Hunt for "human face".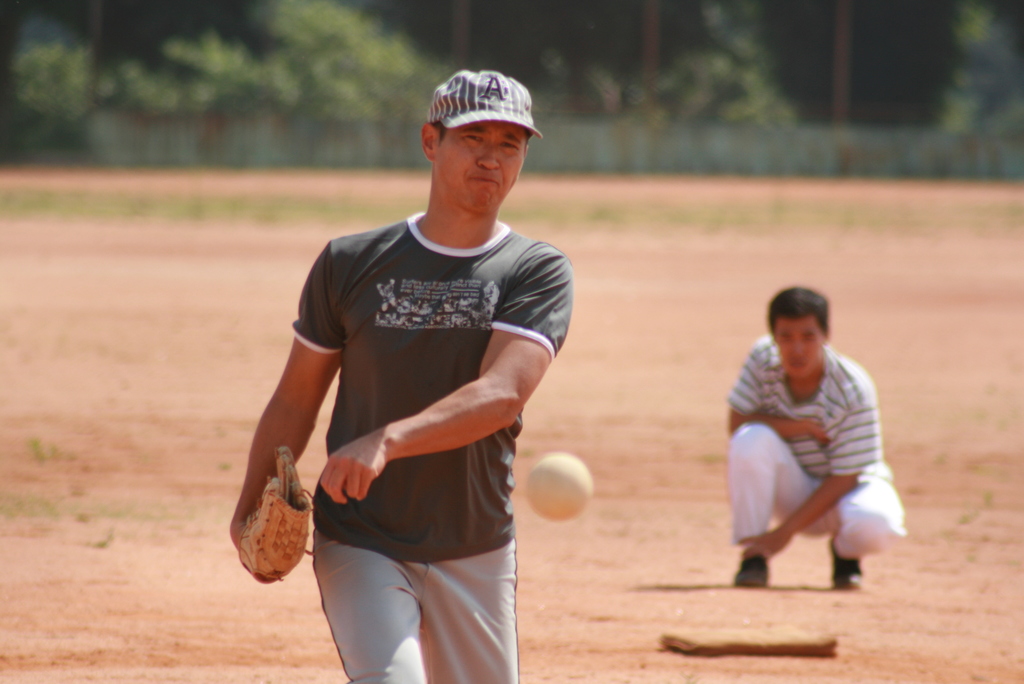
Hunted down at box(432, 112, 522, 212).
